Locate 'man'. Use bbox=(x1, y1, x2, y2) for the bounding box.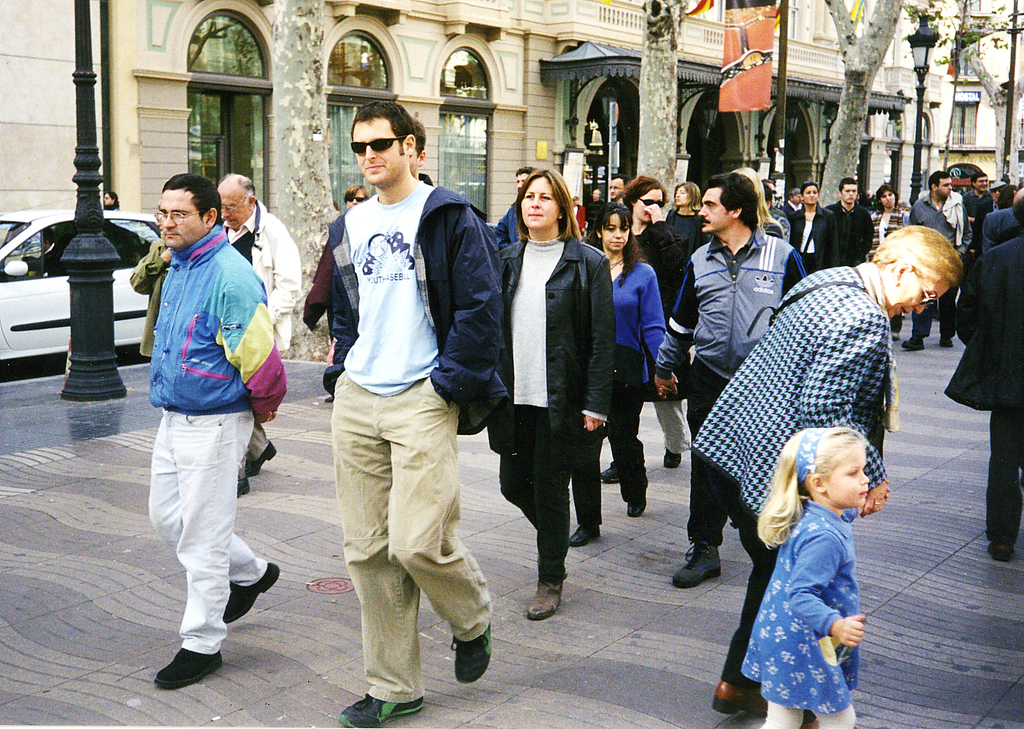
bbox=(988, 175, 1009, 204).
